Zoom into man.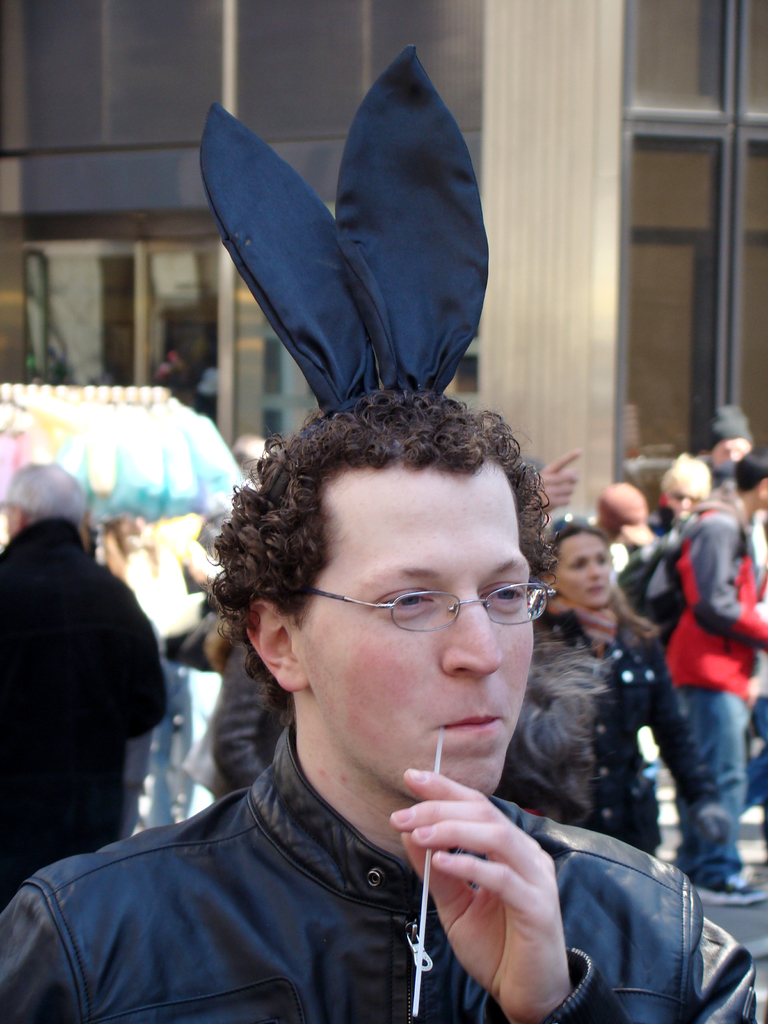
Zoom target: BBox(666, 451, 767, 900).
